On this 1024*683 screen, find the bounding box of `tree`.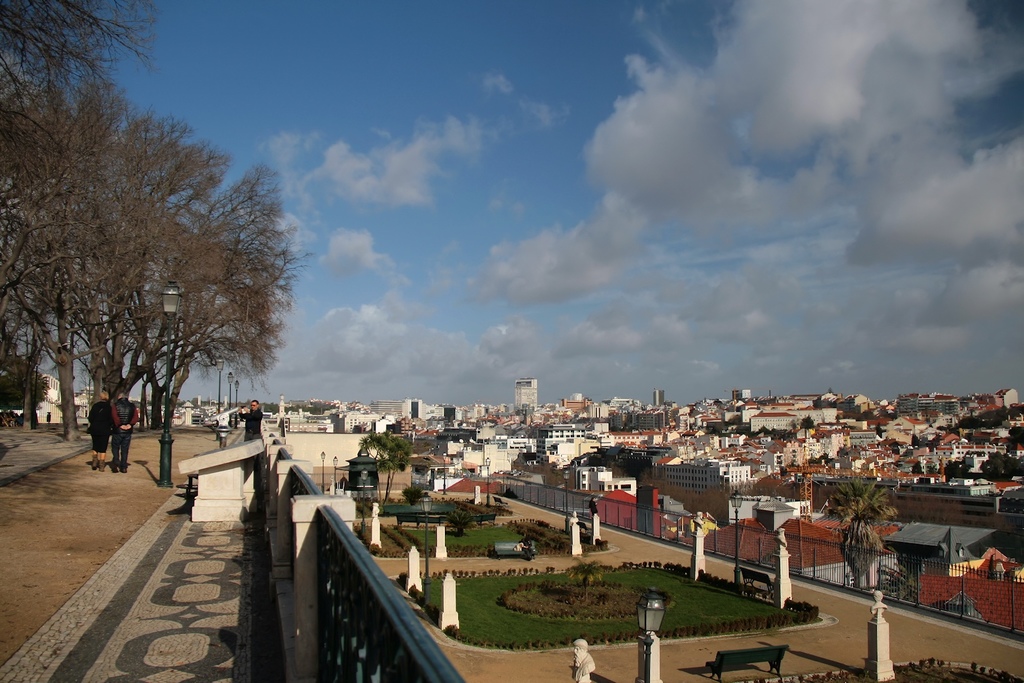
Bounding box: <box>356,429,423,500</box>.
